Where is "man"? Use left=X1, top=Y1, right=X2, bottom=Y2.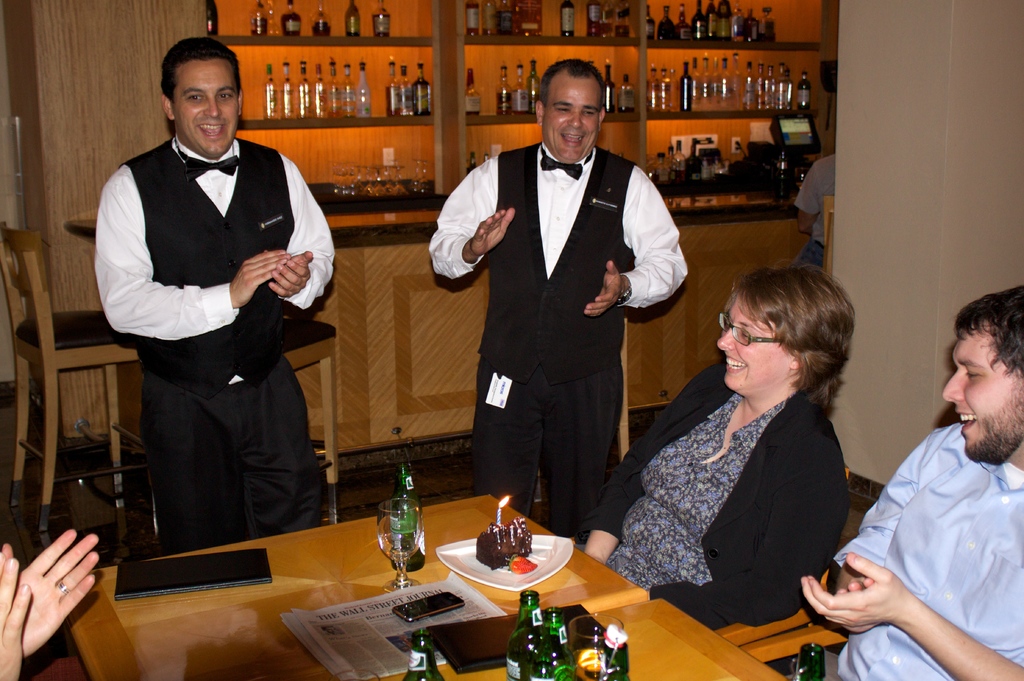
left=89, top=45, right=335, bottom=556.
